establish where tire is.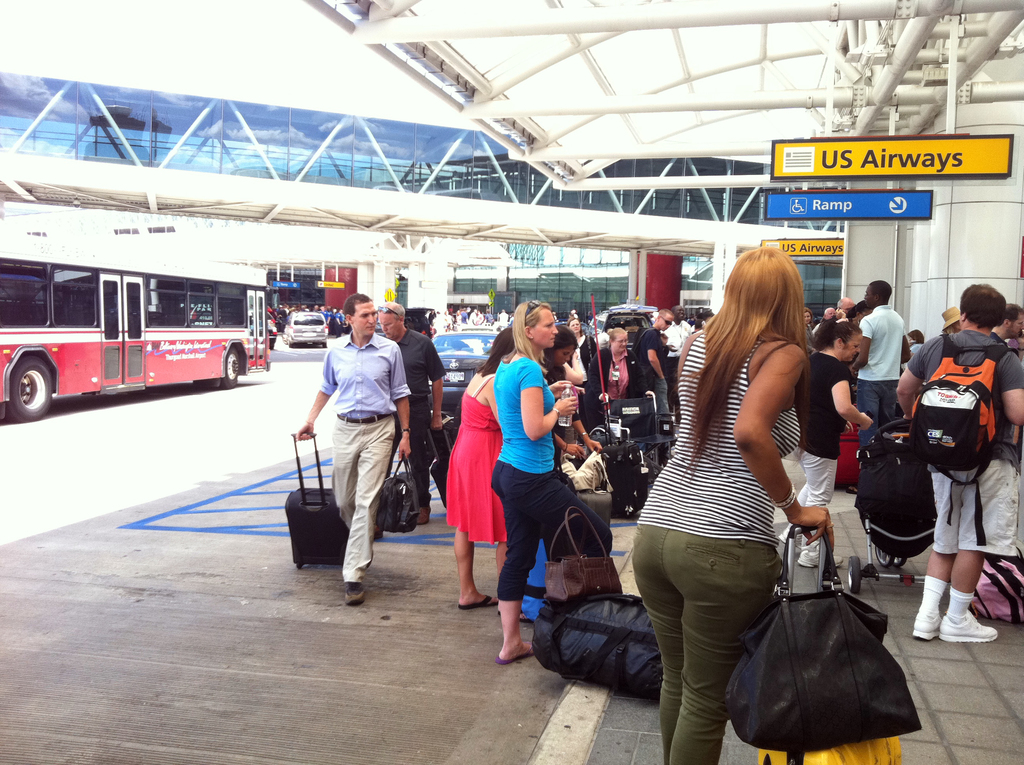
Established at [x1=218, y1=346, x2=239, y2=387].
